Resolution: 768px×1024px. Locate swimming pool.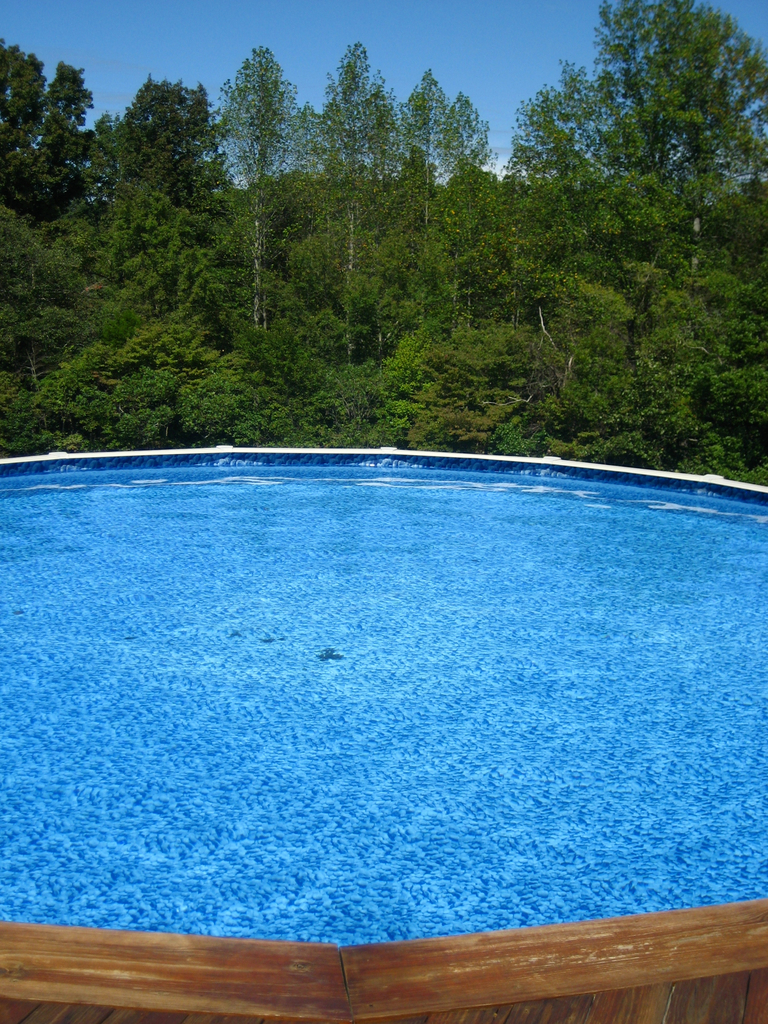
l=4, t=382, r=750, b=990.
